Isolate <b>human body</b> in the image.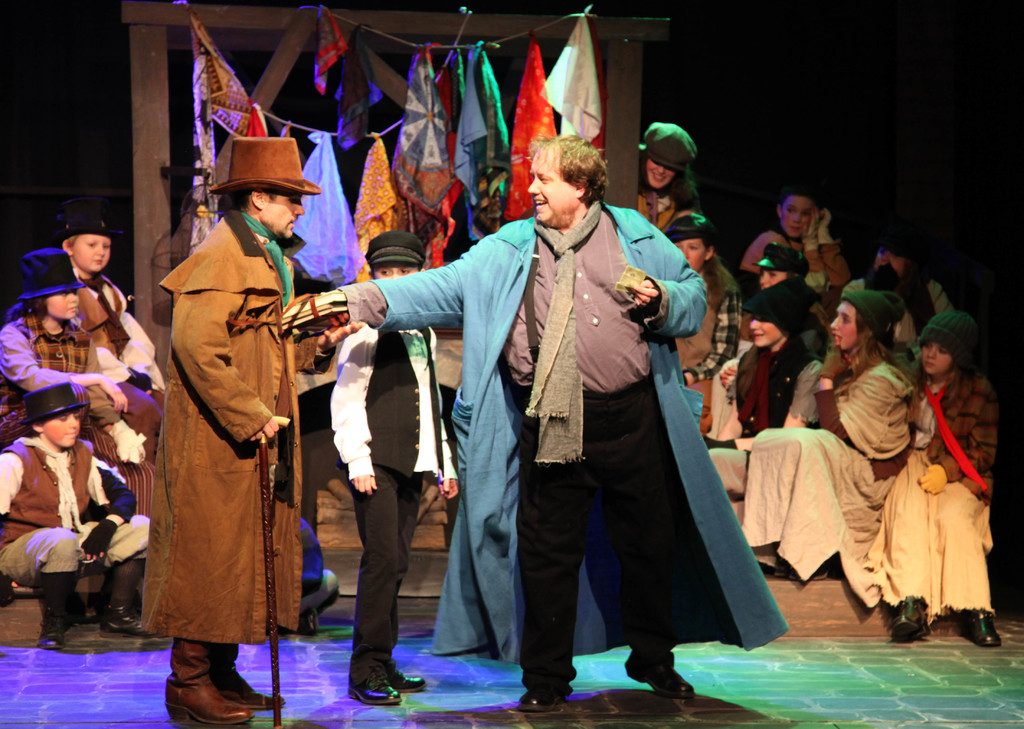
Isolated region: [left=328, top=319, right=459, bottom=708].
